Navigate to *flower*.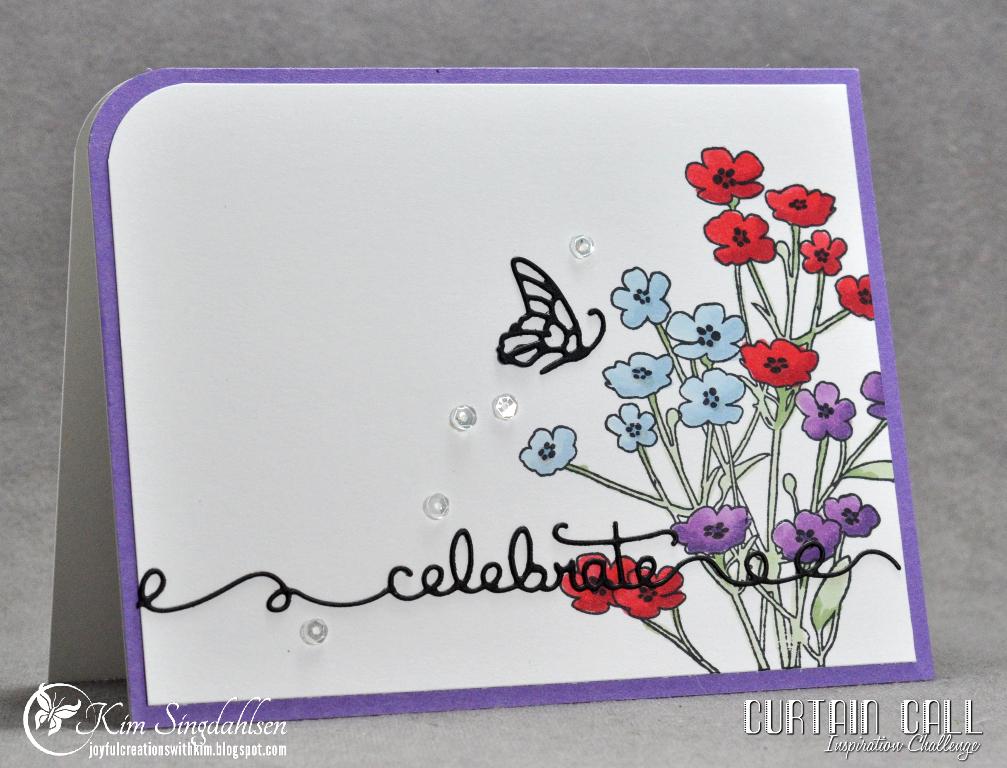
Navigation target: <region>612, 266, 671, 331</region>.
